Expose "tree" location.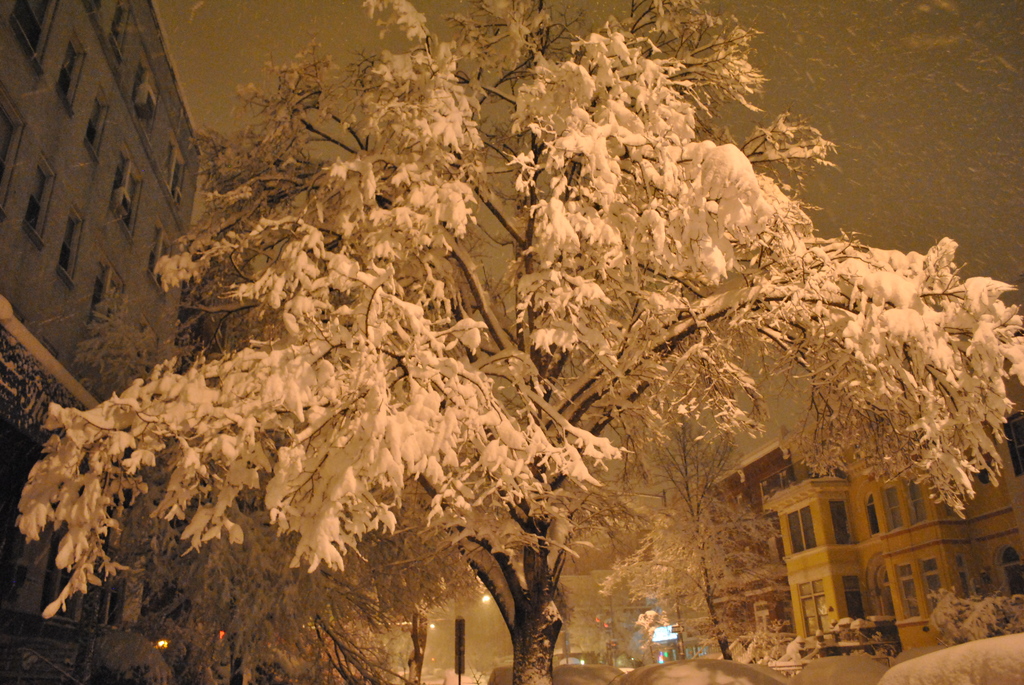
Exposed at 594:489:794:663.
